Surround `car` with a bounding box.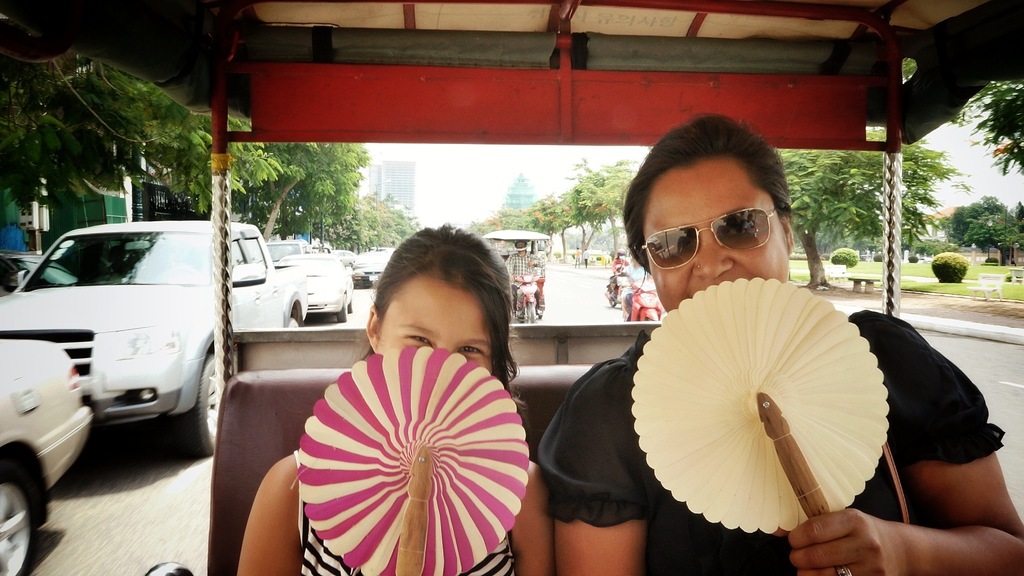
rect(349, 253, 401, 289).
